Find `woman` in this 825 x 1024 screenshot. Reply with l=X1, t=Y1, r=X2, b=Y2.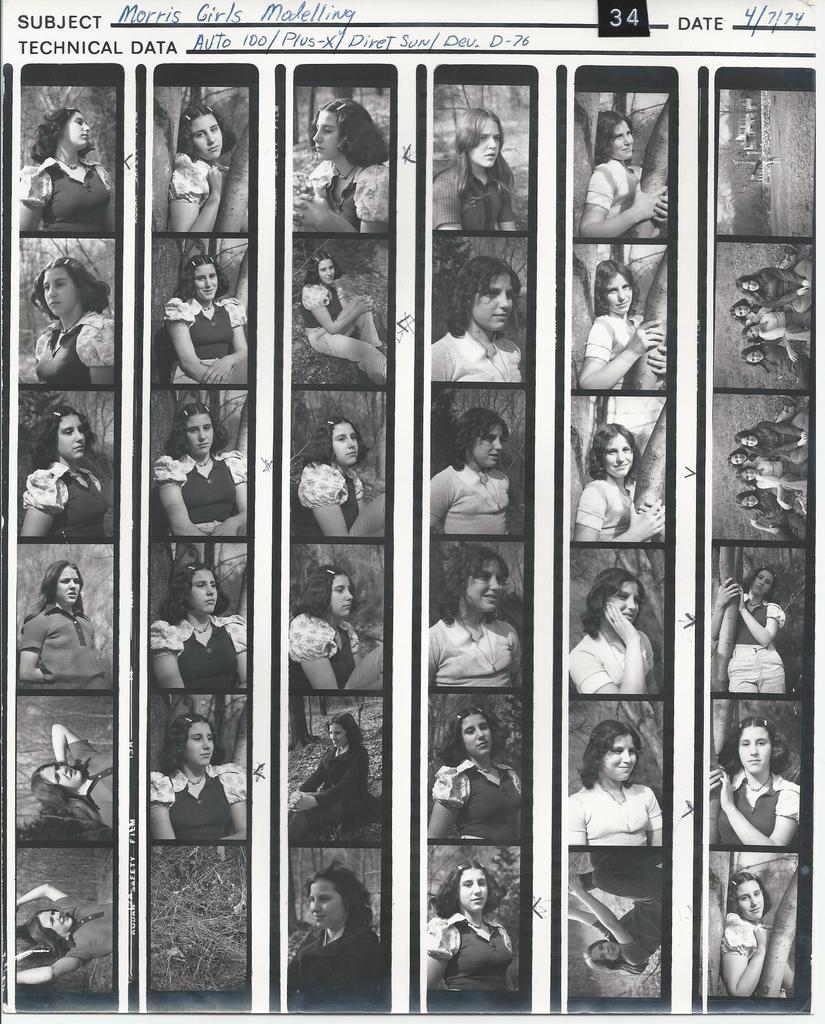
l=711, t=568, r=799, b=698.
